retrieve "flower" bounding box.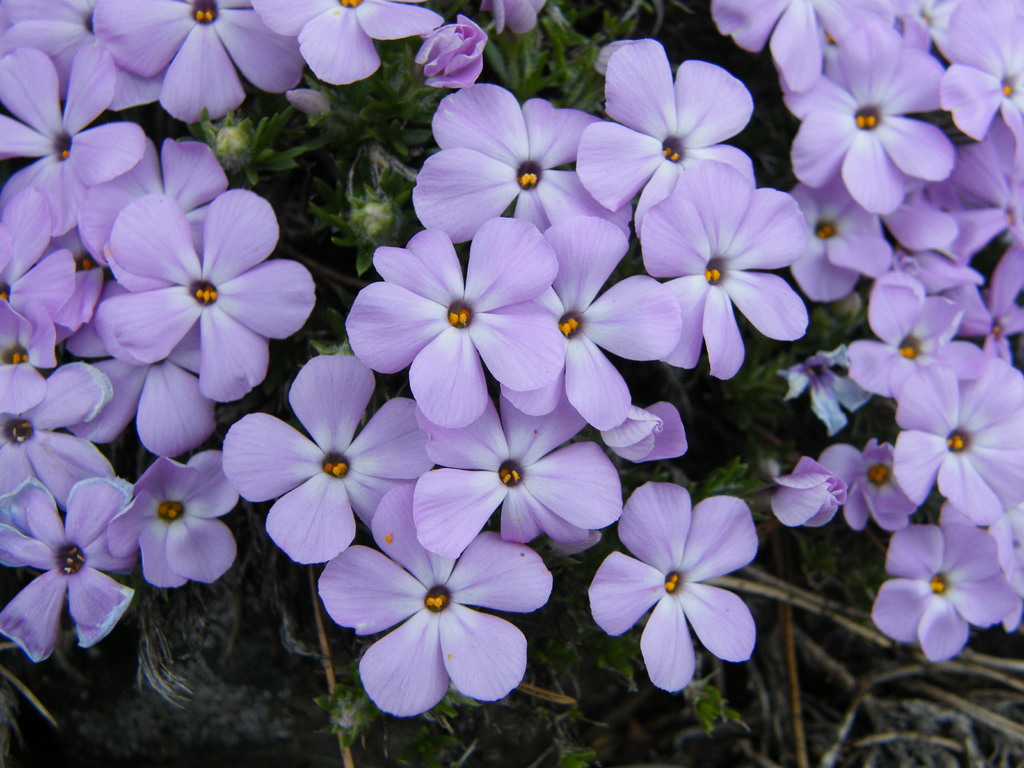
Bounding box: 928,0,1023,152.
